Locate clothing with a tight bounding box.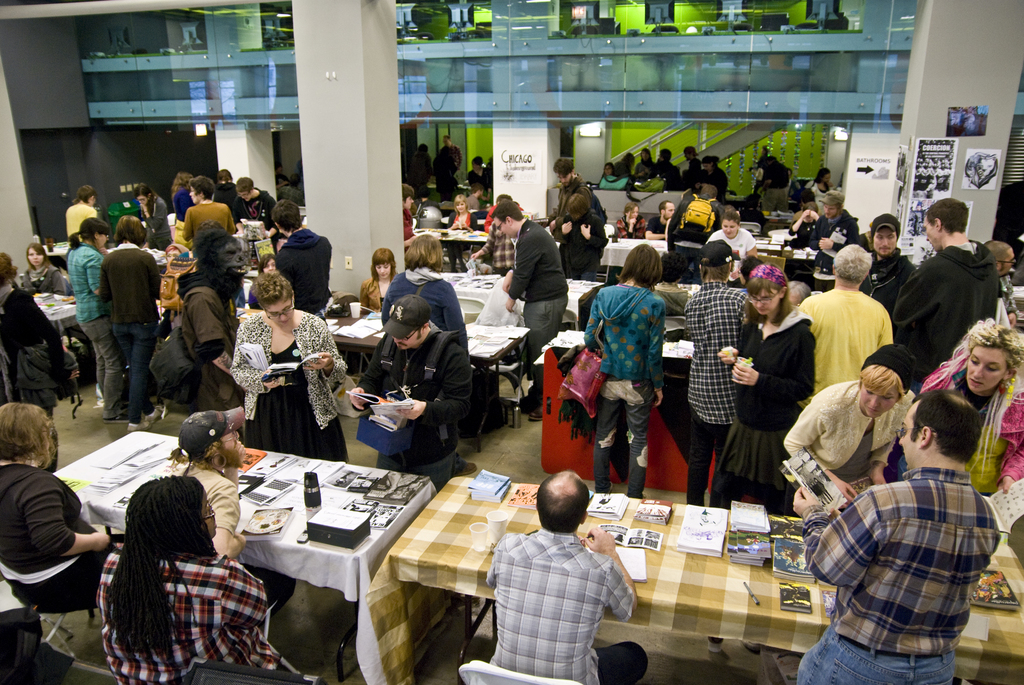
<bbox>462, 222, 525, 276</bbox>.
